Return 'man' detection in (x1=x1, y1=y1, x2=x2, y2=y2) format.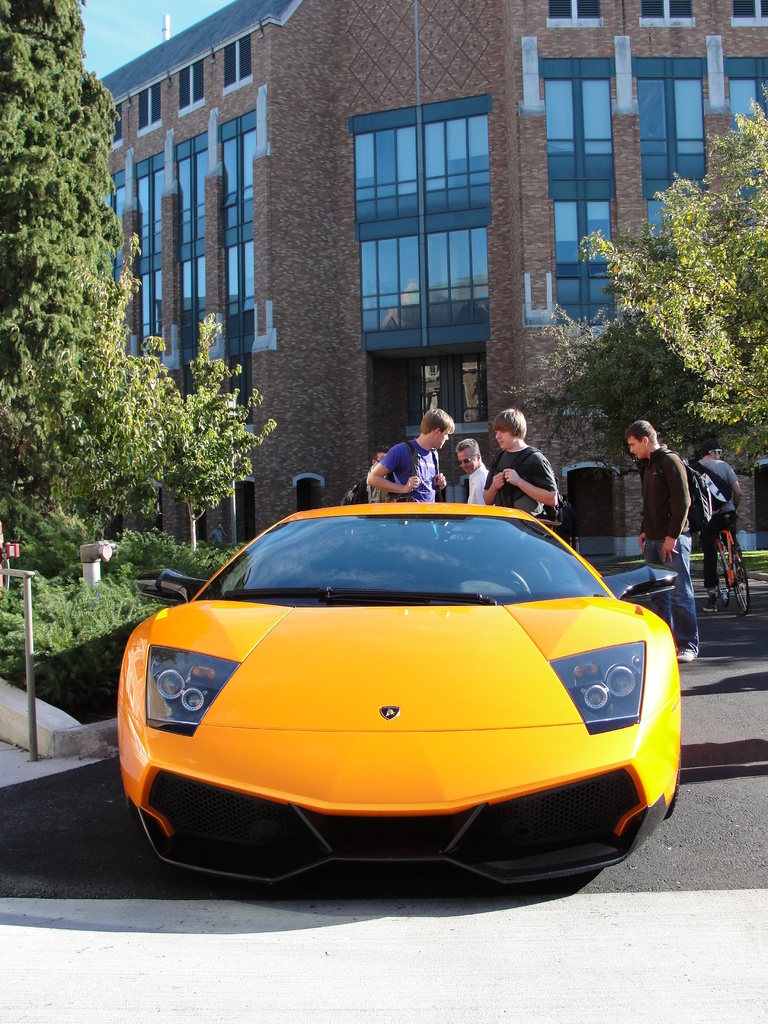
(x1=627, y1=419, x2=703, y2=669).
